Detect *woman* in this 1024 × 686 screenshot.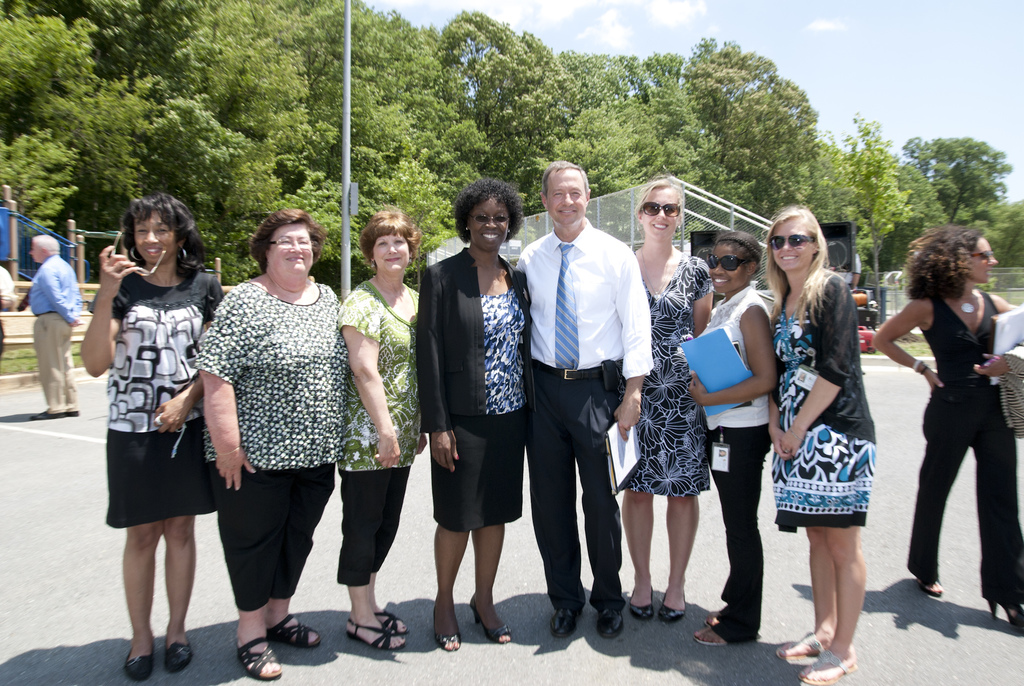
Detection: bbox=(687, 232, 771, 651).
